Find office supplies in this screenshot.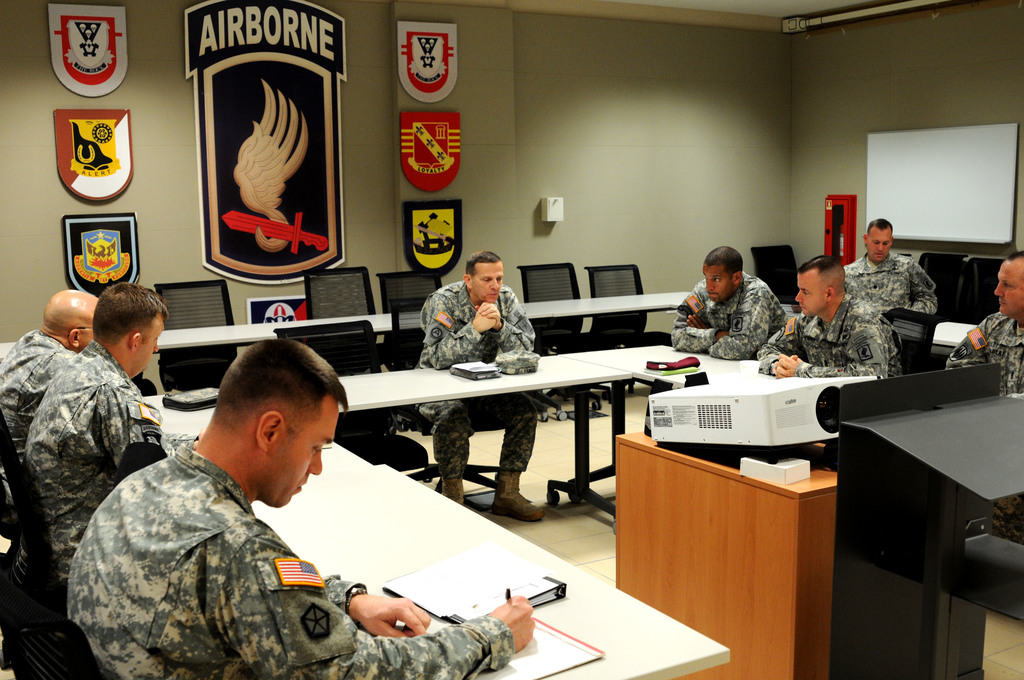
The bounding box for office supplies is detection(836, 562, 989, 679).
